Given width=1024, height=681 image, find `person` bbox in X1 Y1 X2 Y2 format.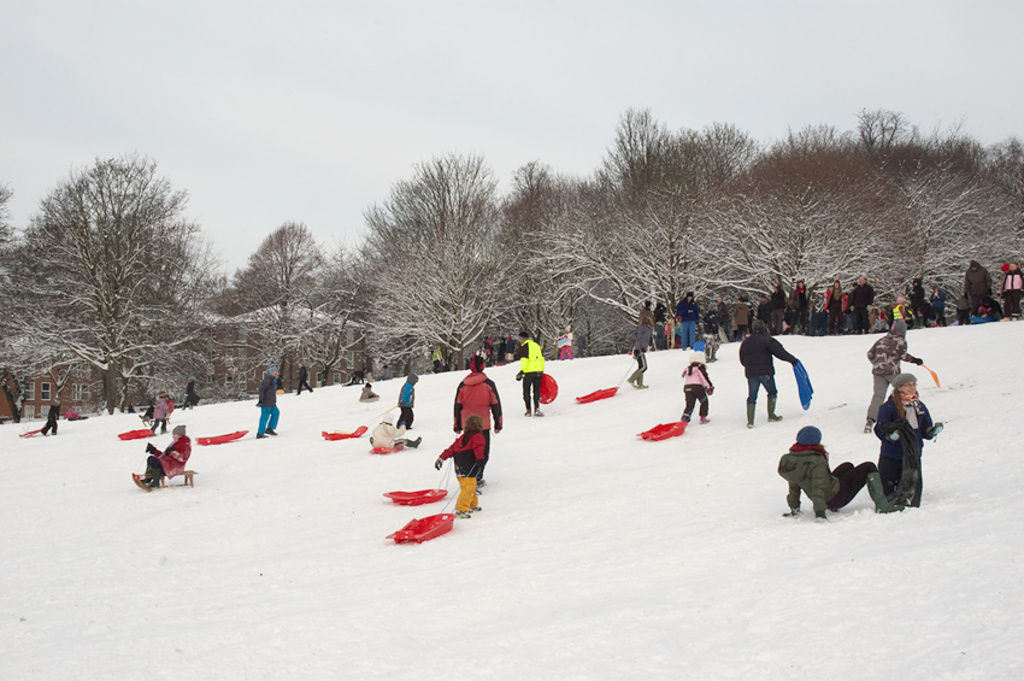
777 427 904 518.
